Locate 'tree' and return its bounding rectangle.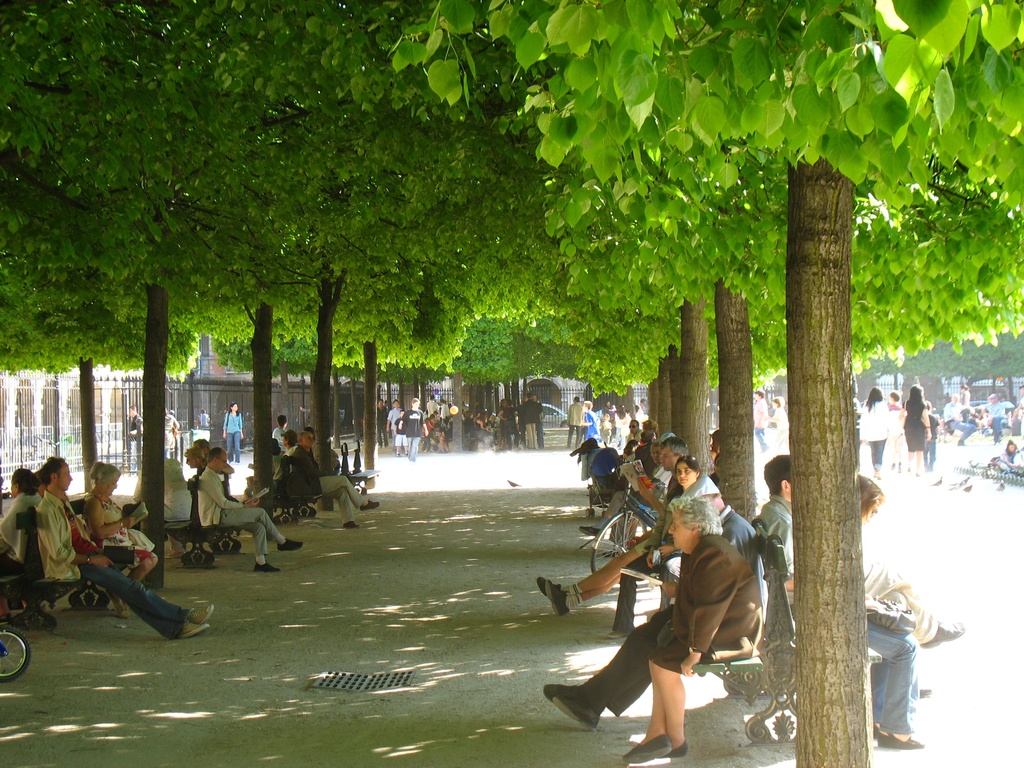
detection(541, 0, 1023, 522).
